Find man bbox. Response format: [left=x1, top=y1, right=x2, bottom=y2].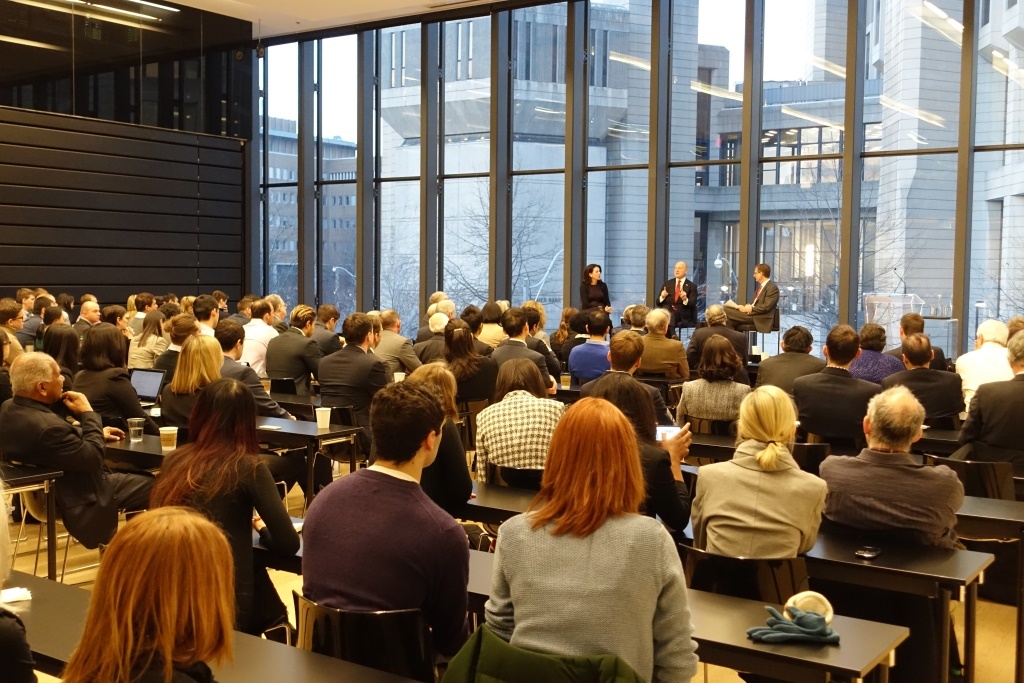
[left=614, top=331, right=678, bottom=427].
